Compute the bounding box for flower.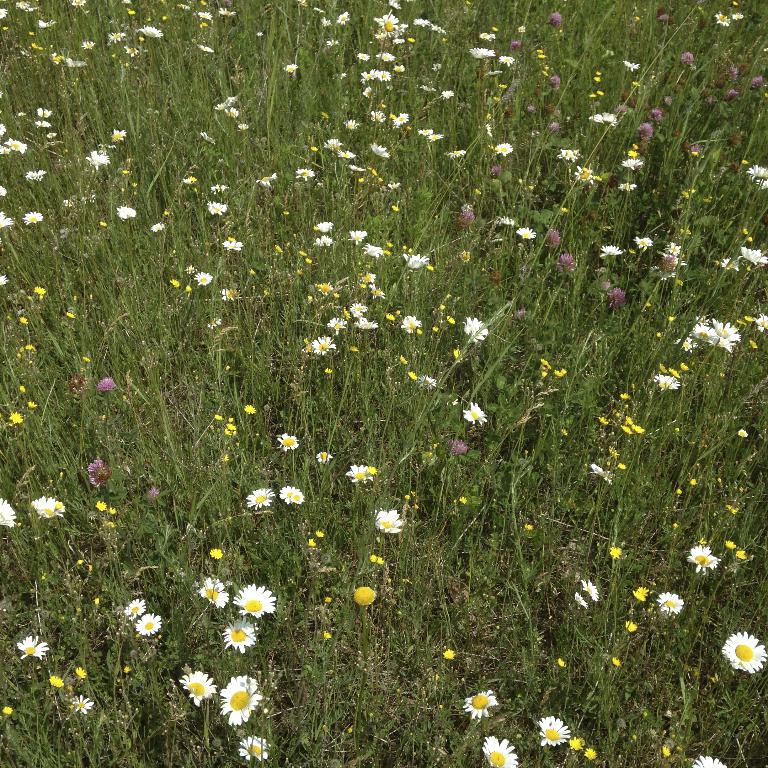
(447,395,456,406).
